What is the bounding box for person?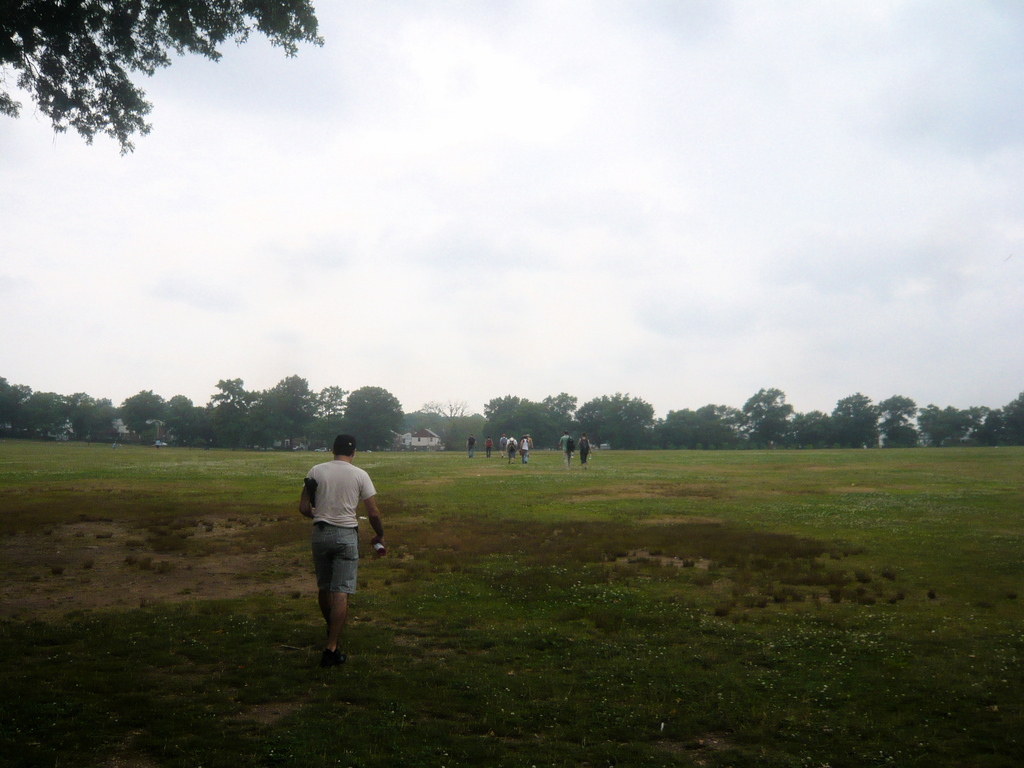
516 435 528 462.
